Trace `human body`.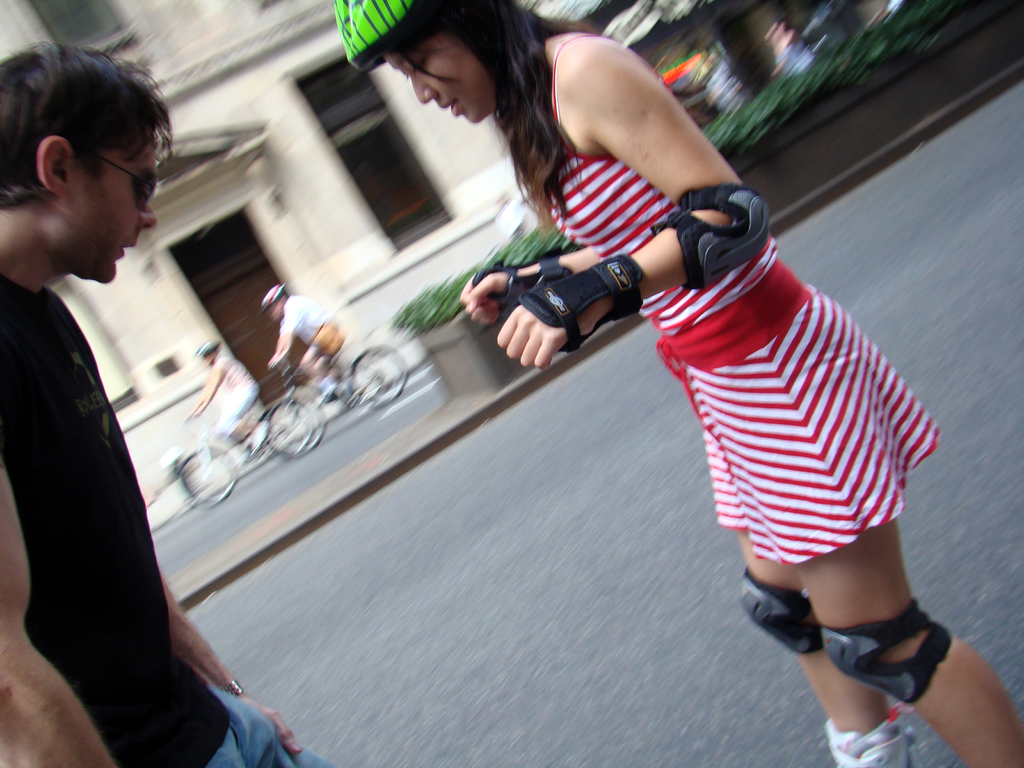
Traced to <box>360,28,945,736</box>.
